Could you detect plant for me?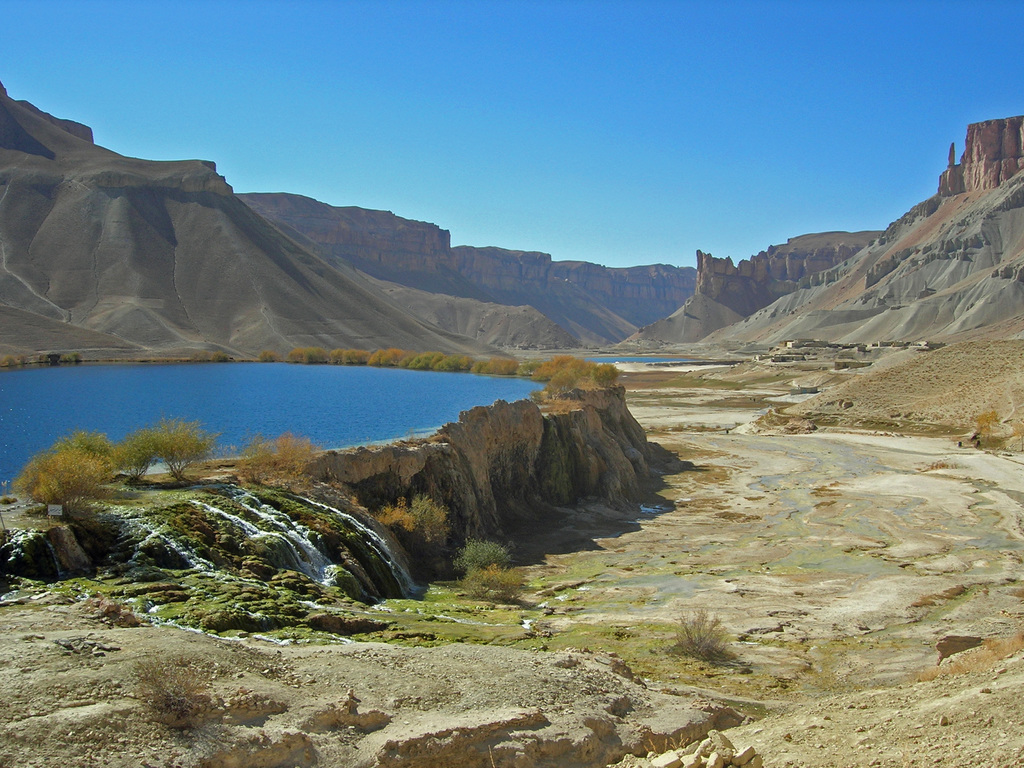
Detection result: (left=639, top=729, right=689, bottom=755).
